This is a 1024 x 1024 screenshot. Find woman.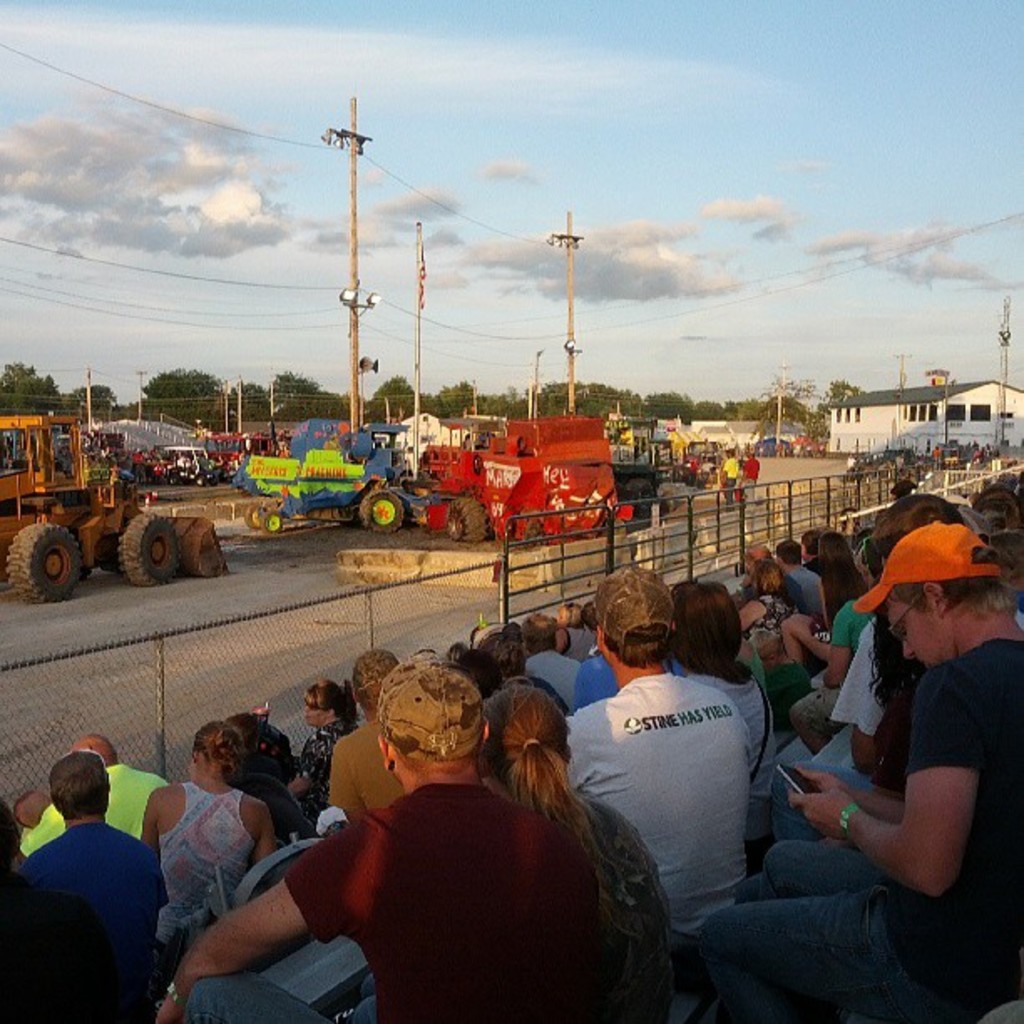
Bounding box: 843,487,1021,796.
